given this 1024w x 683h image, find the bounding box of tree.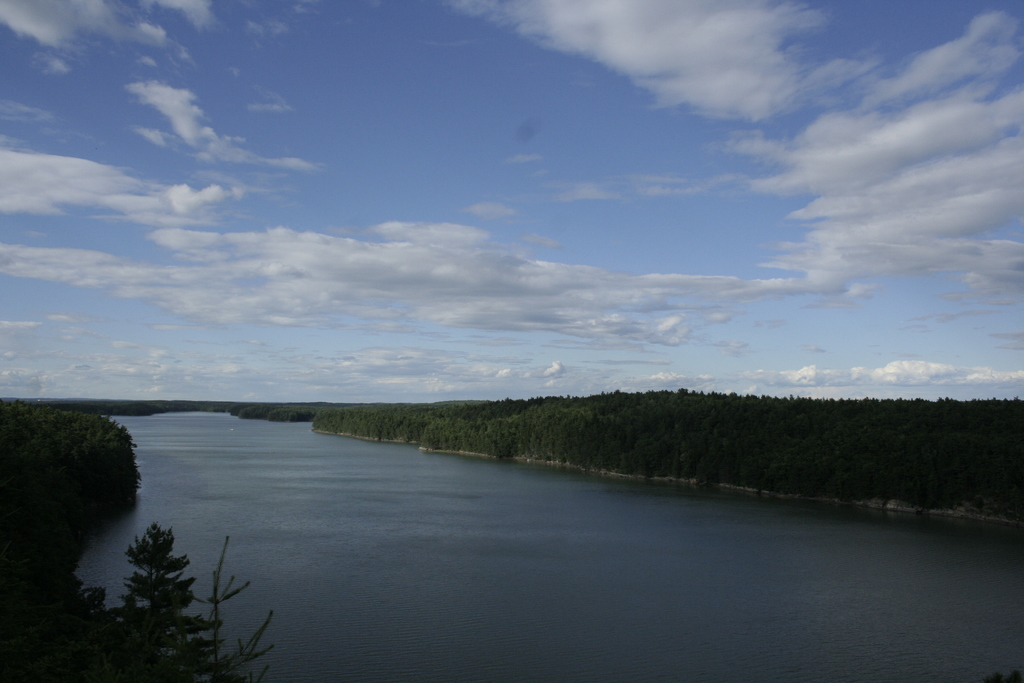
box(97, 509, 205, 659).
